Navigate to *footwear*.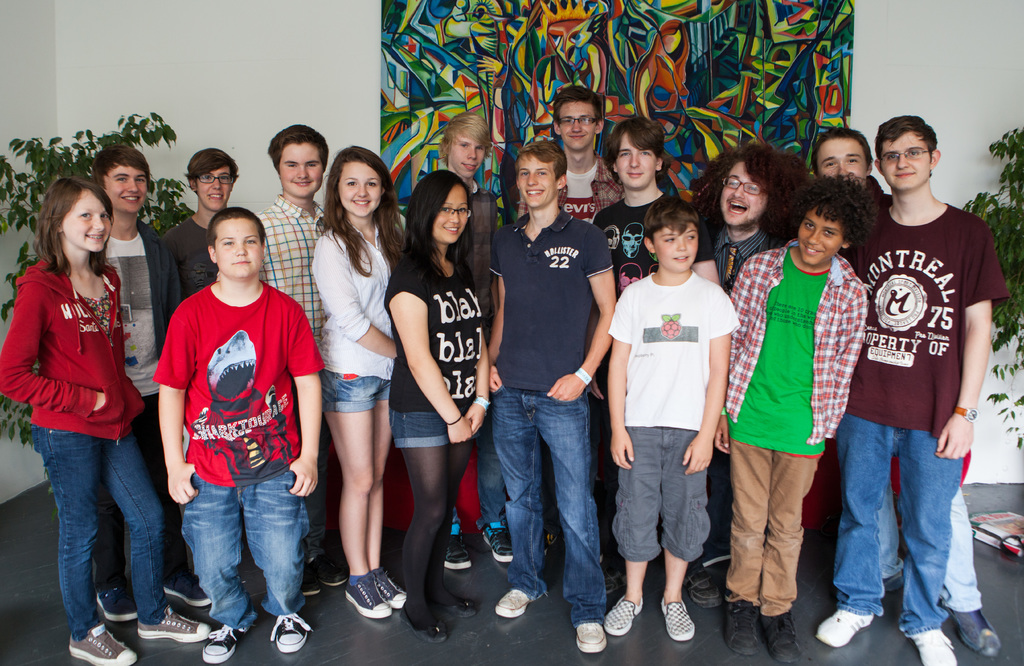
Navigation target: BBox(682, 570, 723, 611).
